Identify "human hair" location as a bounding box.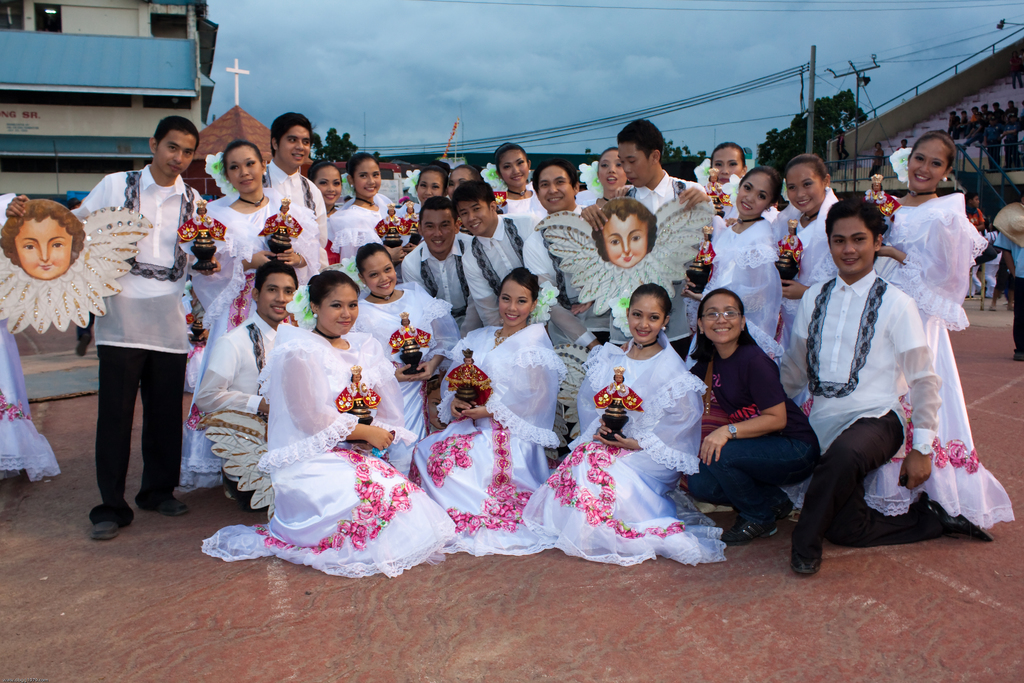
(270, 111, 314, 160).
